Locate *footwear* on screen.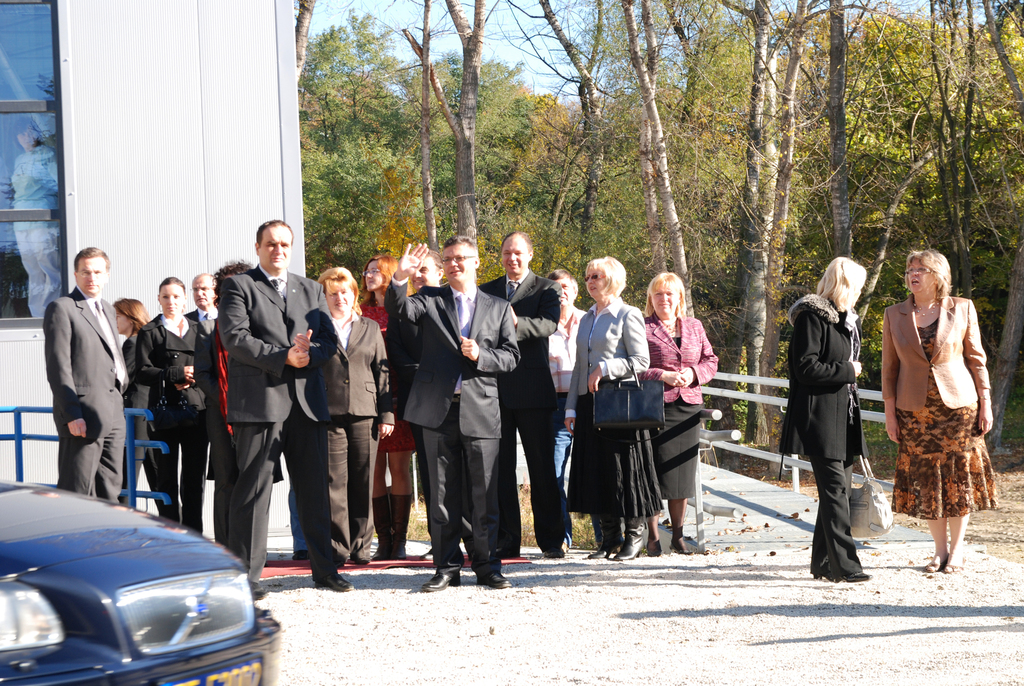
On screen at detection(252, 582, 268, 598).
